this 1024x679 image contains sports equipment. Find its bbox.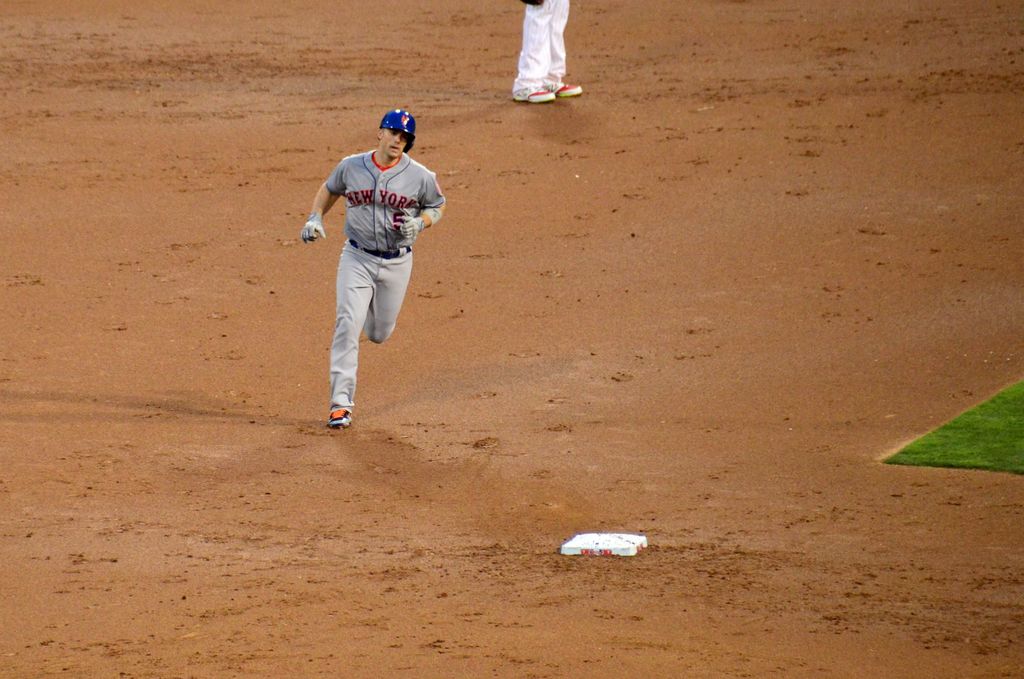
(328, 407, 351, 427).
